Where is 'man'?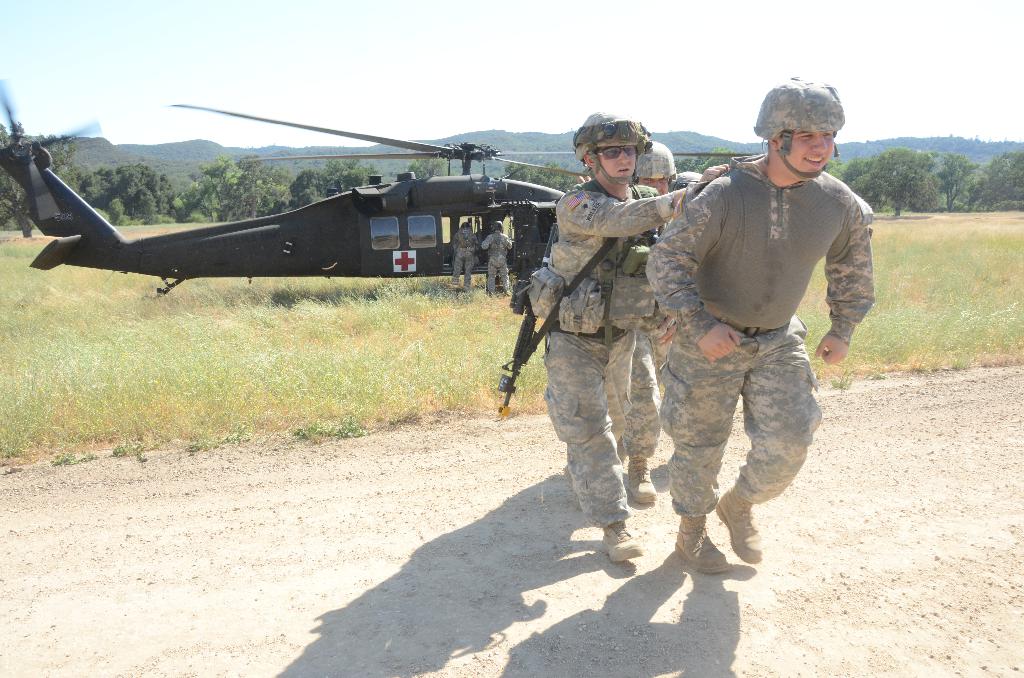
pyautogui.locateOnScreen(451, 221, 479, 288).
